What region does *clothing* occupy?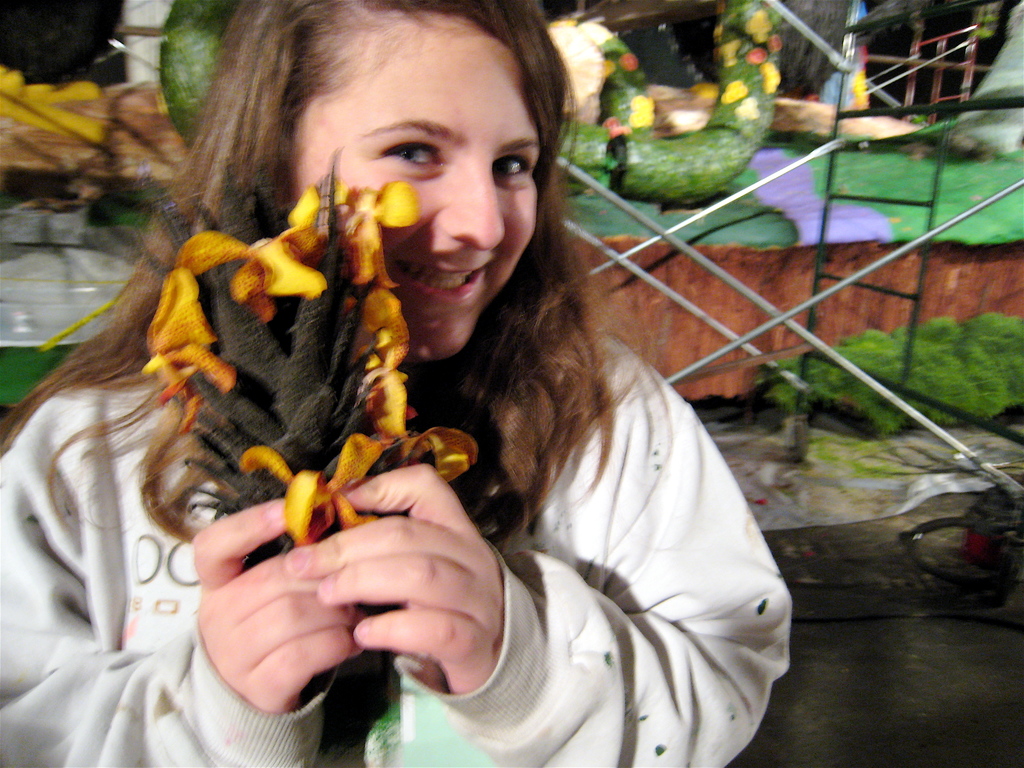
pyautogui.locateOnScreen(0, 332, 793, 767).
